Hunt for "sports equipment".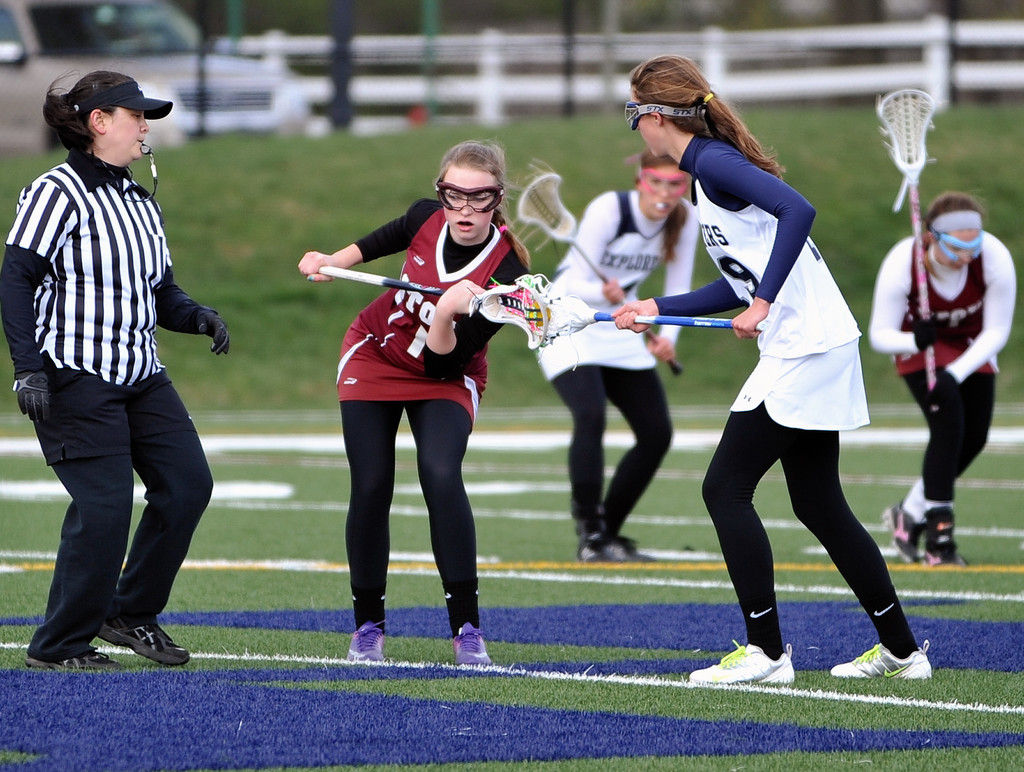
Hunted down at x1=878, y1=88, x2=938, y2=410.
